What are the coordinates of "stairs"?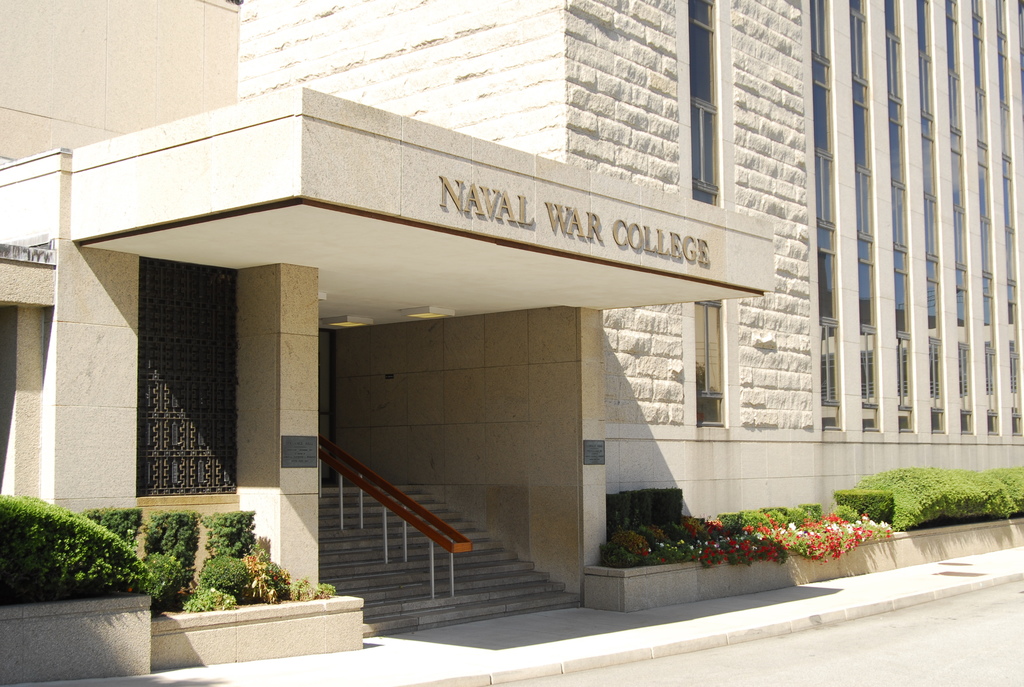
317, 485, 582, 640.
